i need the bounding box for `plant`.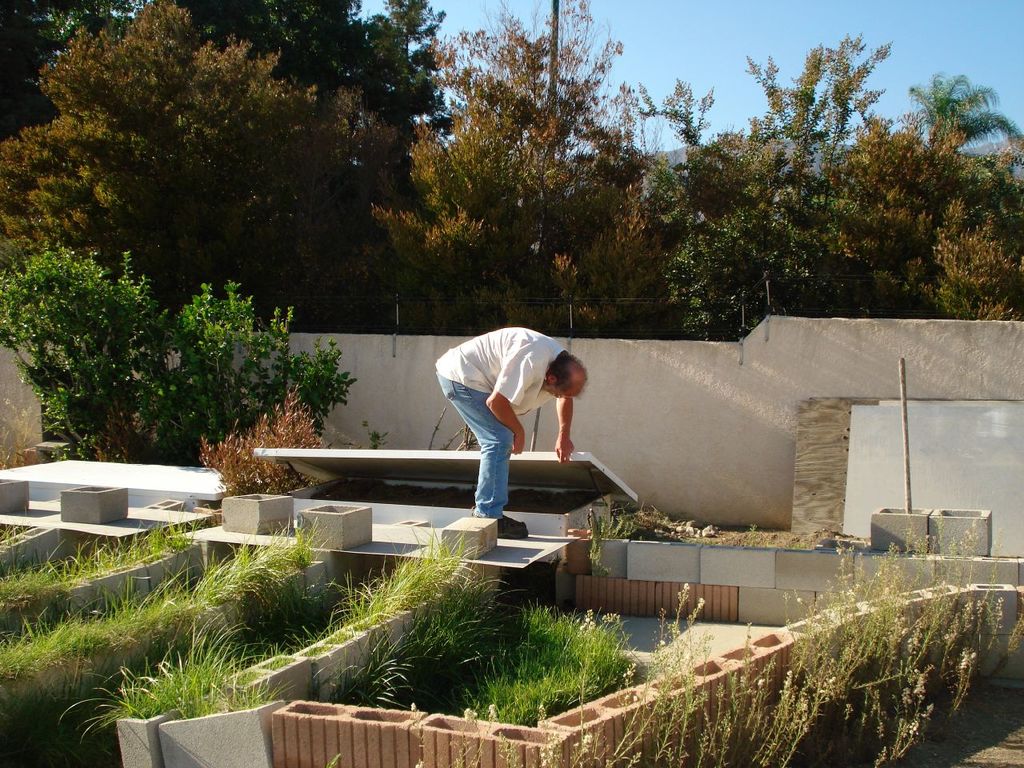
Here it is: region(443, 678, 574, 728).
